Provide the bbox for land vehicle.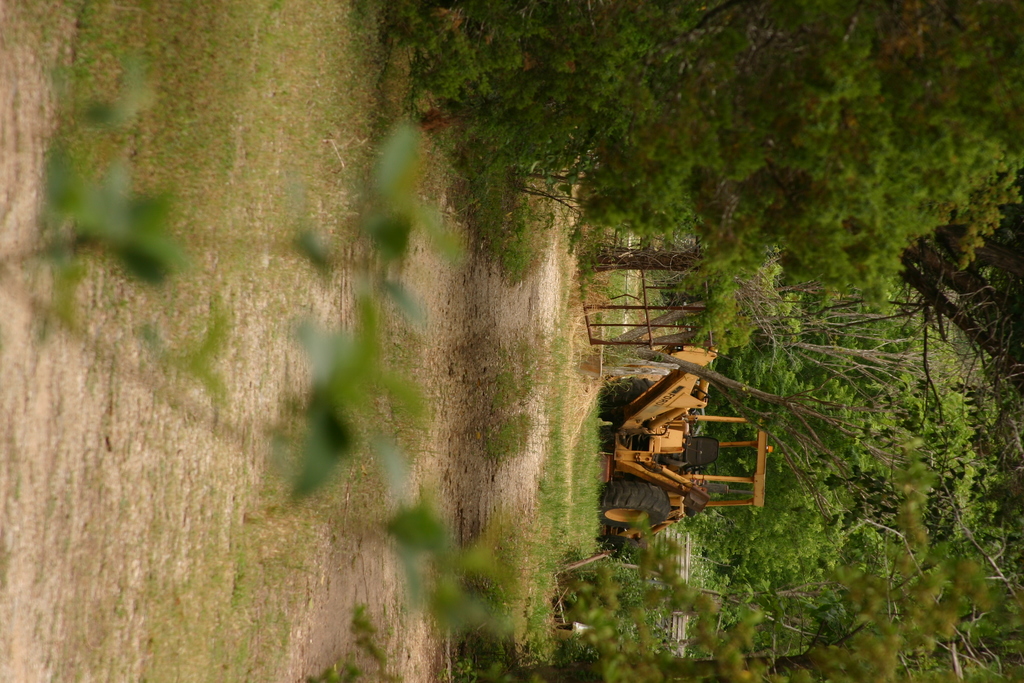
597:365:776:533.
